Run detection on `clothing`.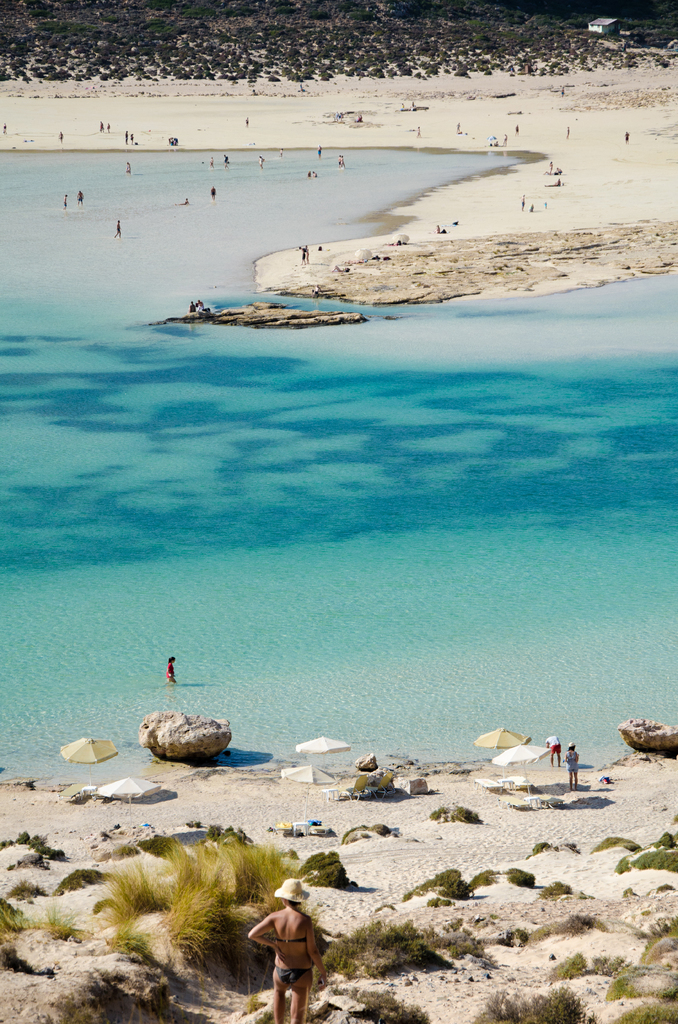
Result: crop(177, 195, 190, 207).
